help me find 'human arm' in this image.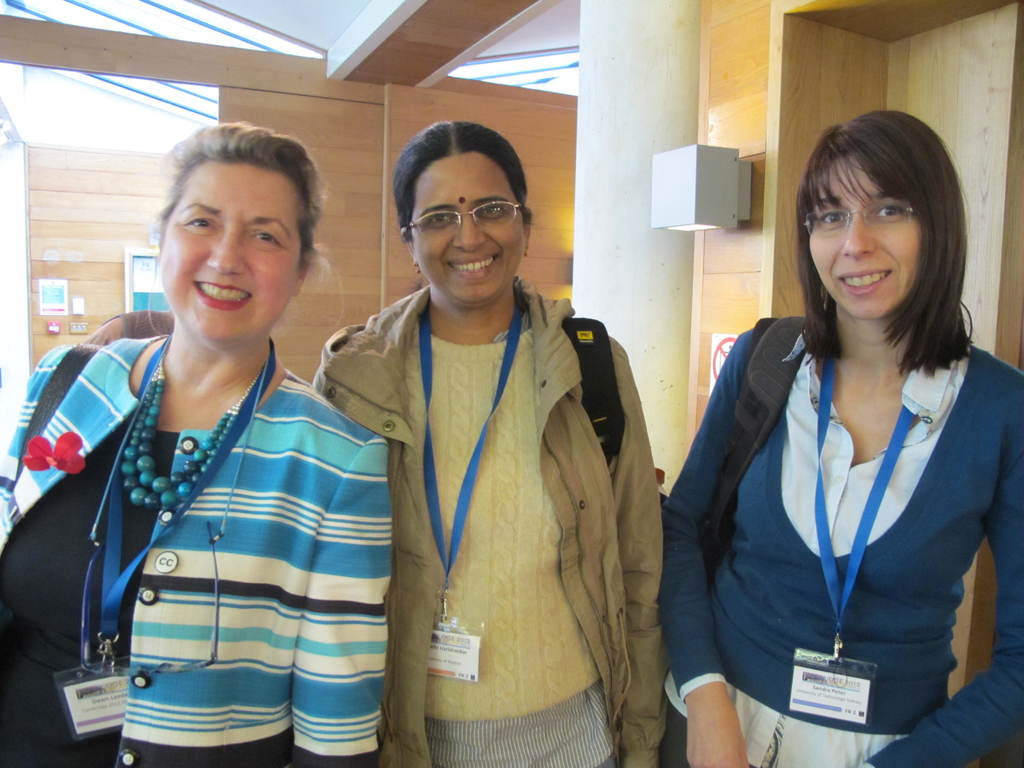
Found it: left=593, top=333, right=666, bottom=767.
